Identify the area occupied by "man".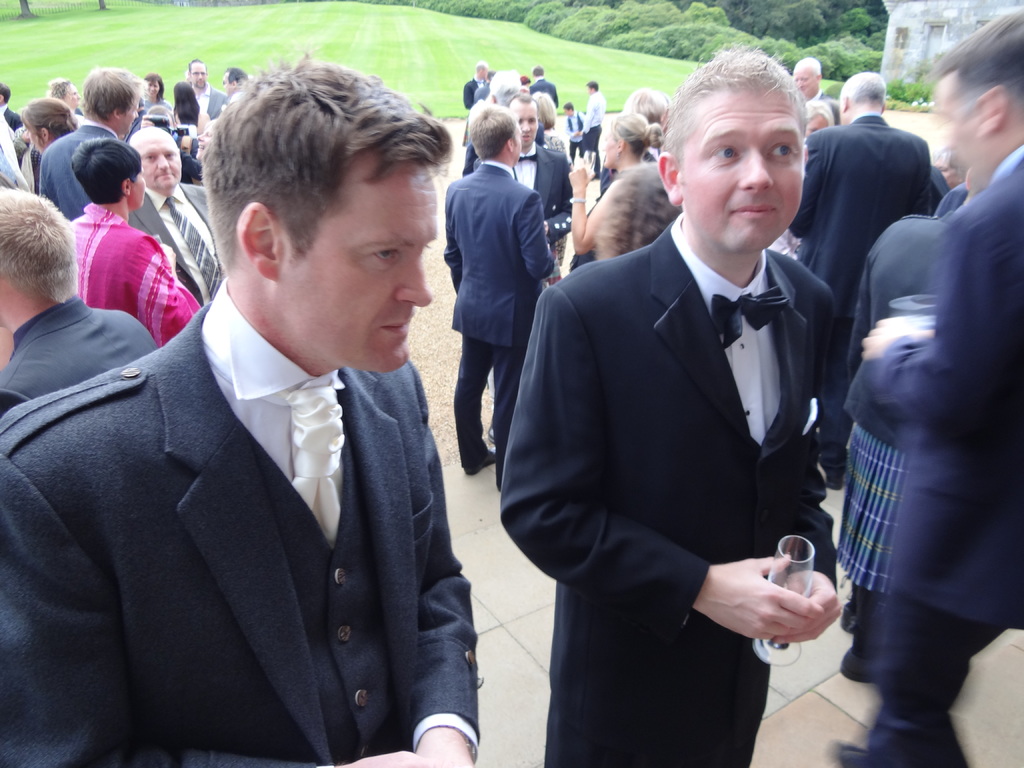
Area: BBox(561, 100, 584, 163).
